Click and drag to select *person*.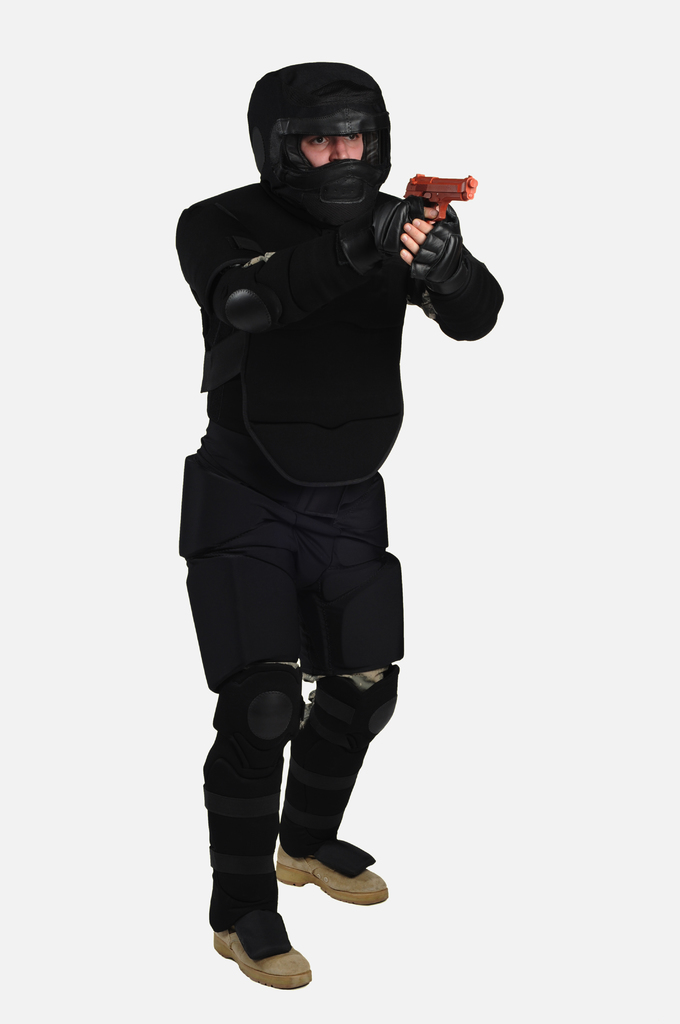
Selection: [x1=172, y1=63, x2=503, y2=994].
